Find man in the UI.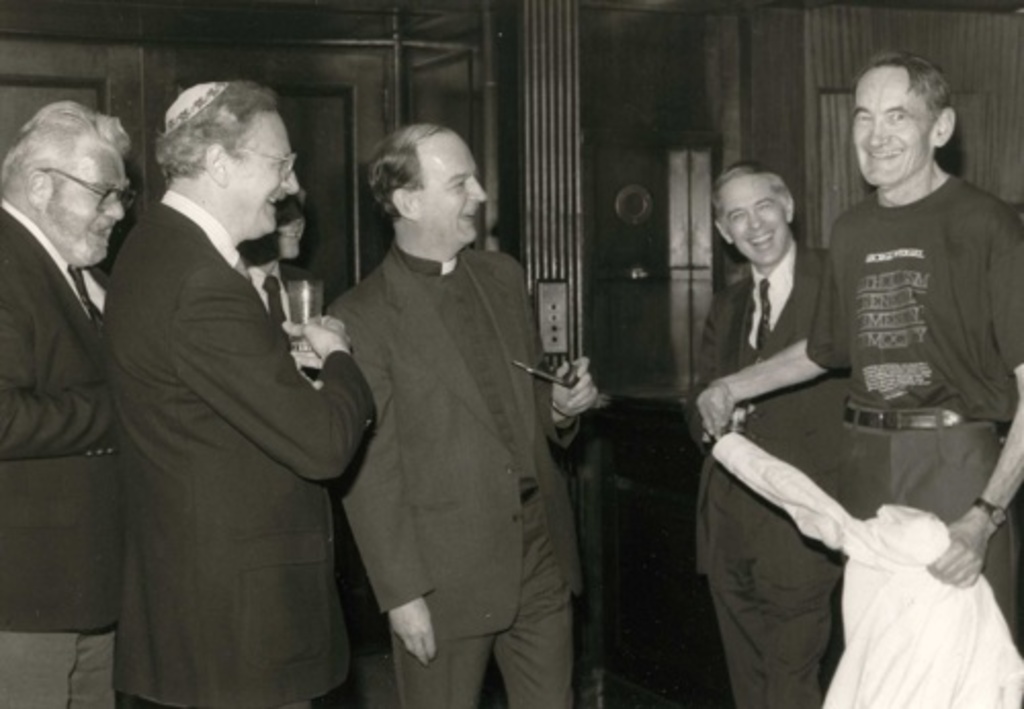
UI element at [311, 98, 582, 708].
